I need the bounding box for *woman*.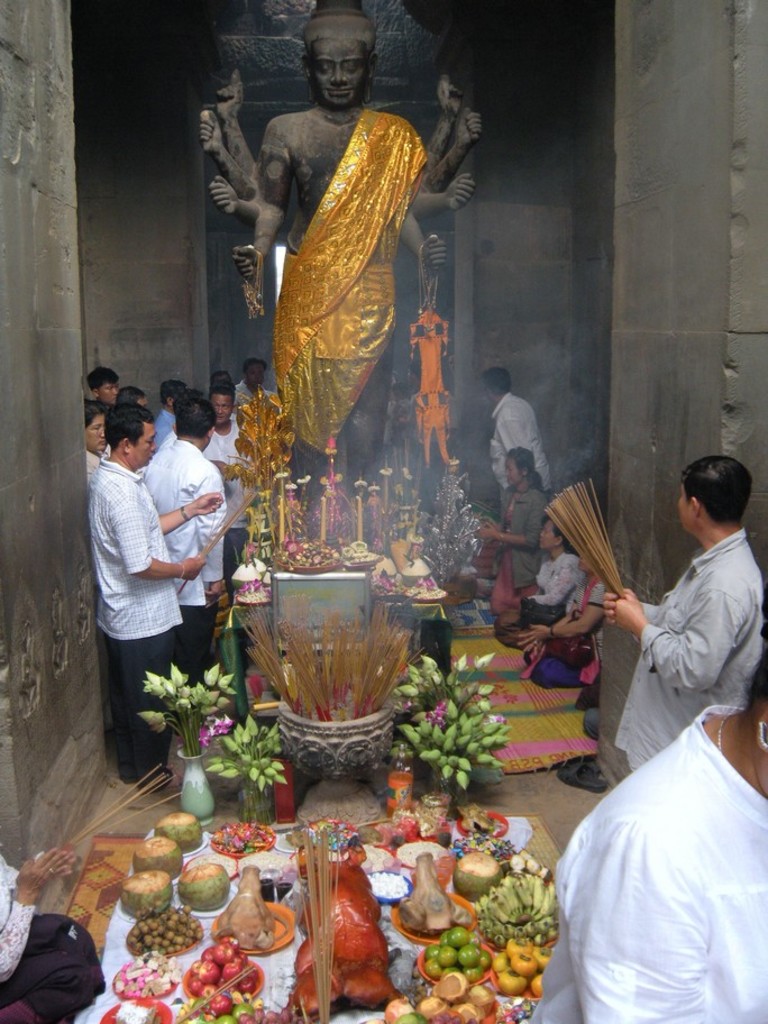
Here it is: <box>499,519,584,642</box>.
